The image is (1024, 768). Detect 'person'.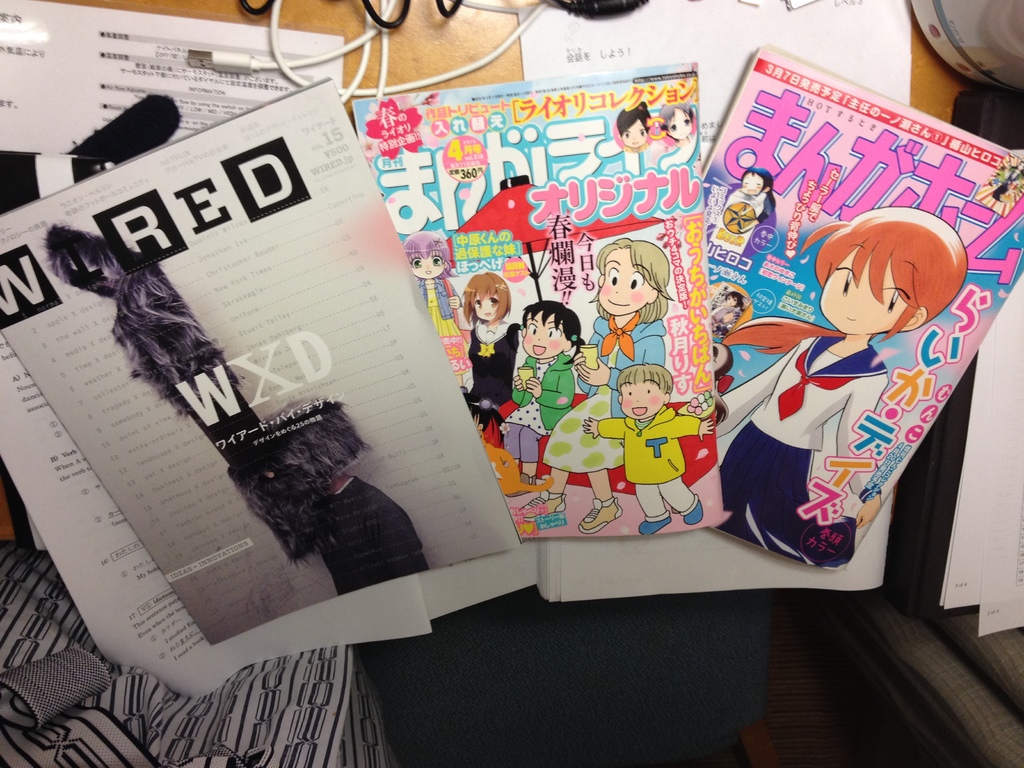
Detection: 408 230 470 378.
